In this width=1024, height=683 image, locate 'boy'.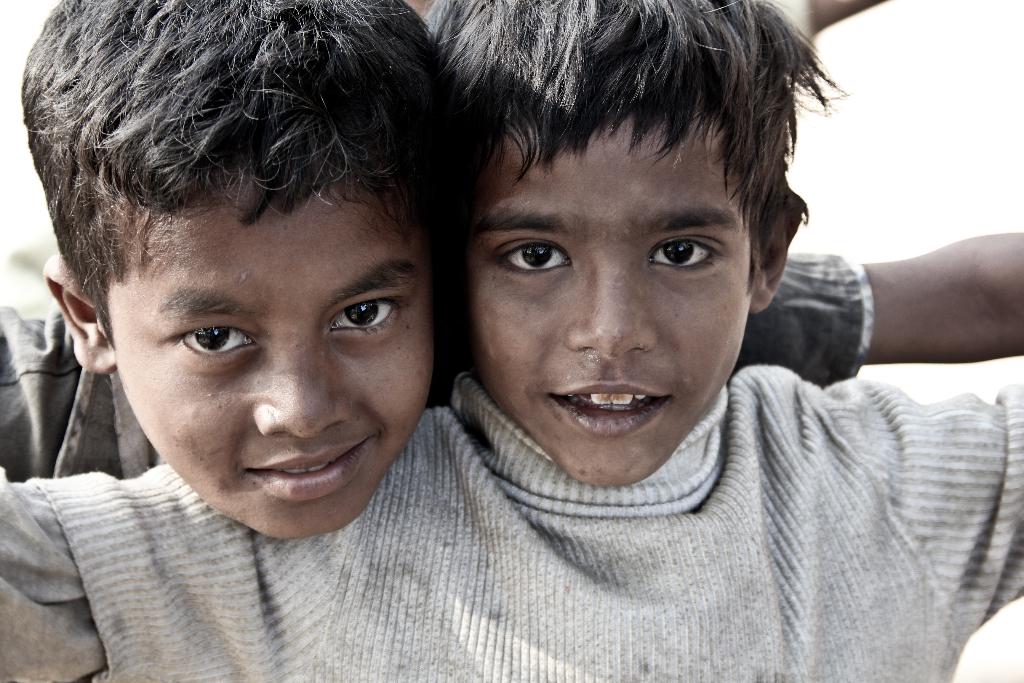
Bounding box: region(0, 0, 1023, 682).
